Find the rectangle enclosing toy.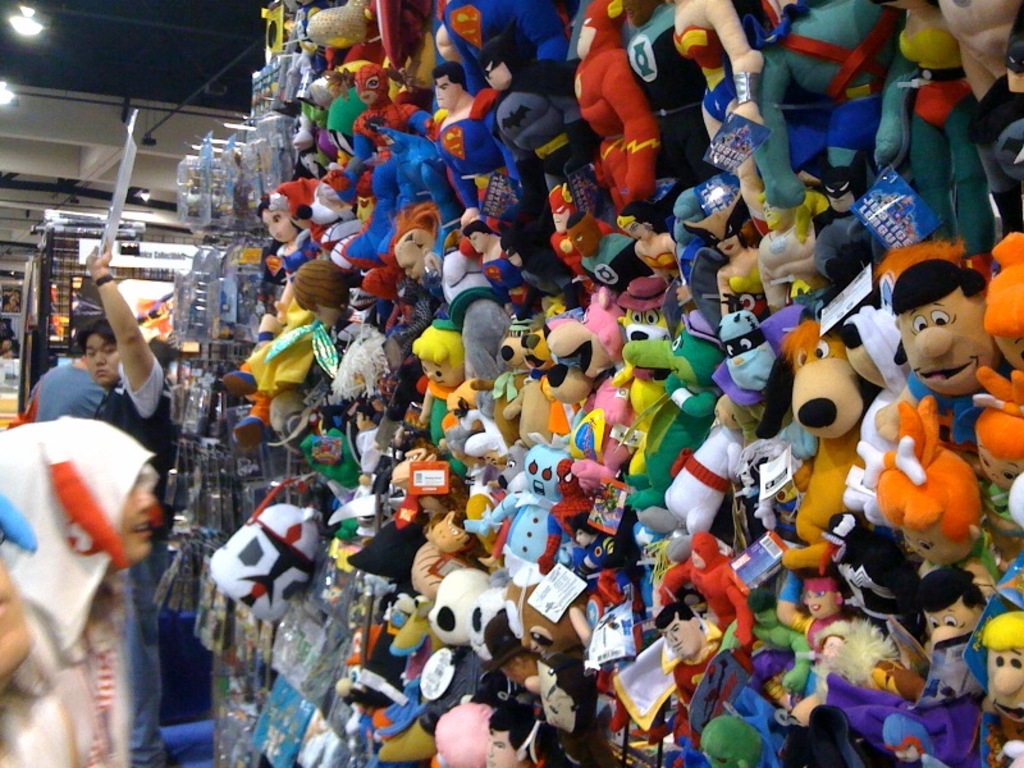
select_region(416, 0, 573, 84).
